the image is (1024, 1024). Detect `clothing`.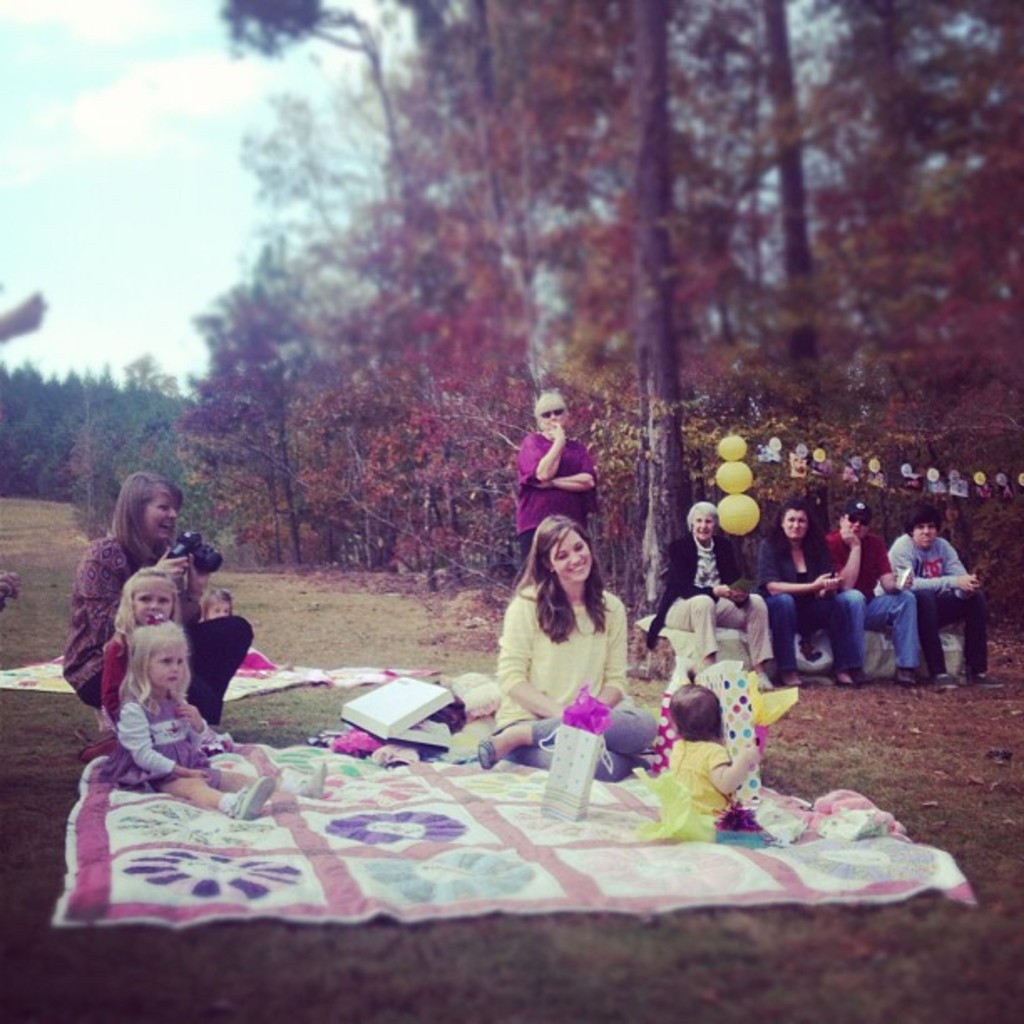
Detection: 825:524:922:684.
